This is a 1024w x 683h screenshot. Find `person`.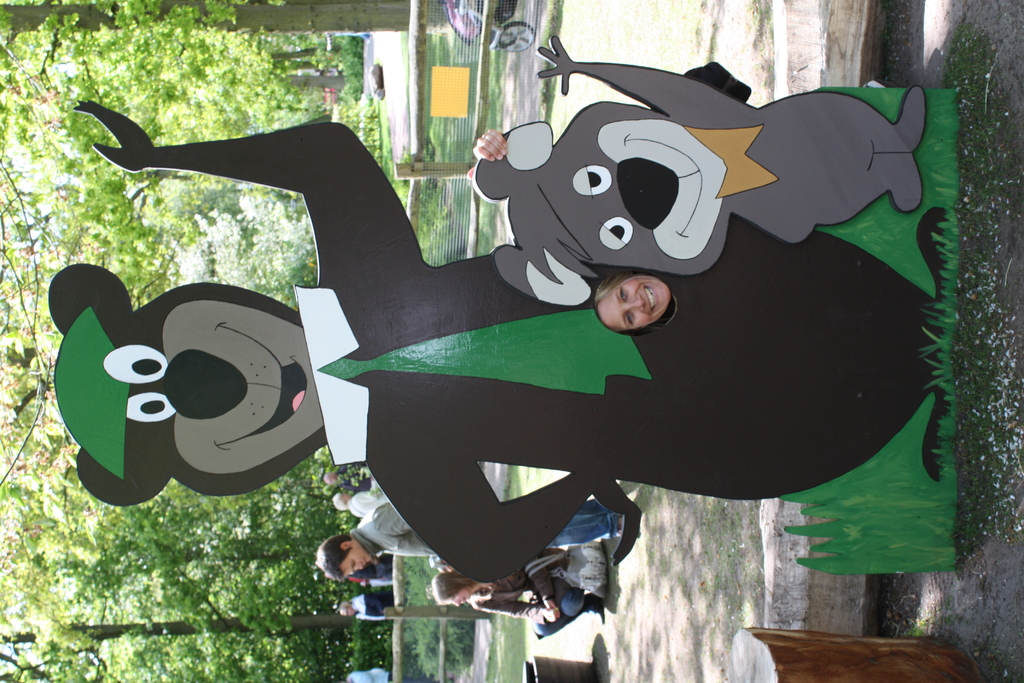
Bounding box: (337,594,410,630).
